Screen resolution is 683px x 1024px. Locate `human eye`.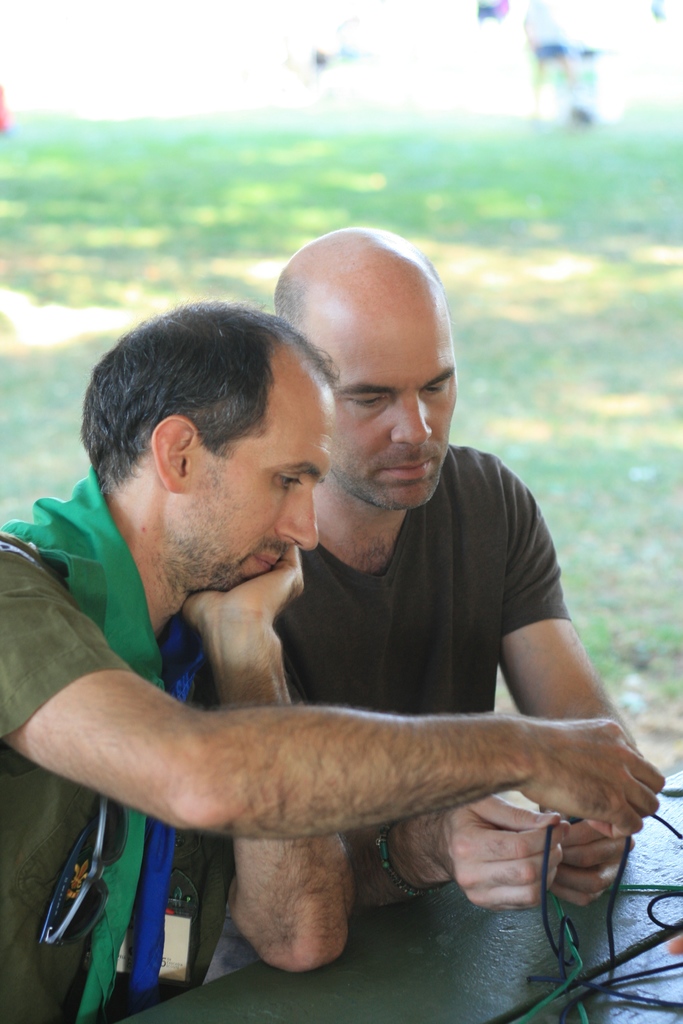
bbox=(274, 471, 304, 494).
